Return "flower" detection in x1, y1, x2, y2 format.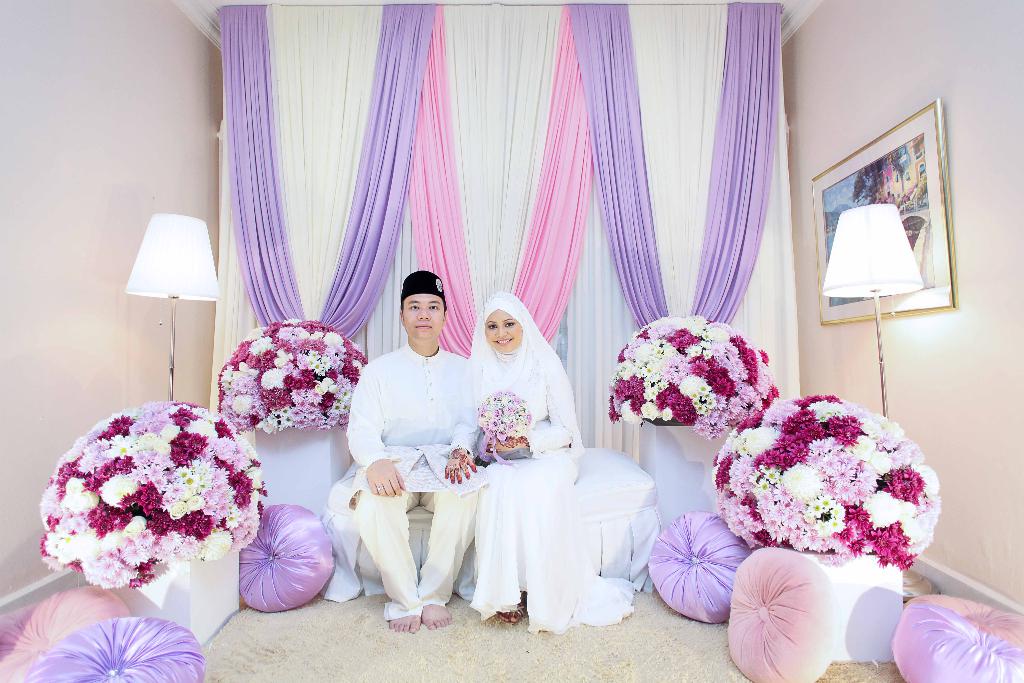
783, 459, 824, 505.
